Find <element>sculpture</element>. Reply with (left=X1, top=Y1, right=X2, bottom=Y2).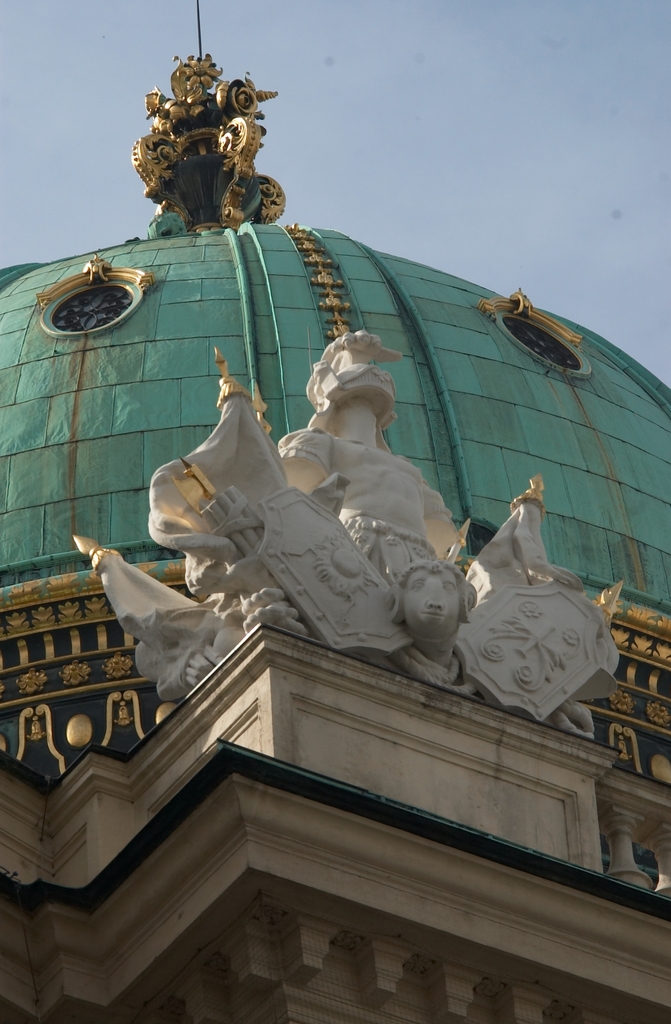
(left=133, top=51, right=287, bottom=244).
